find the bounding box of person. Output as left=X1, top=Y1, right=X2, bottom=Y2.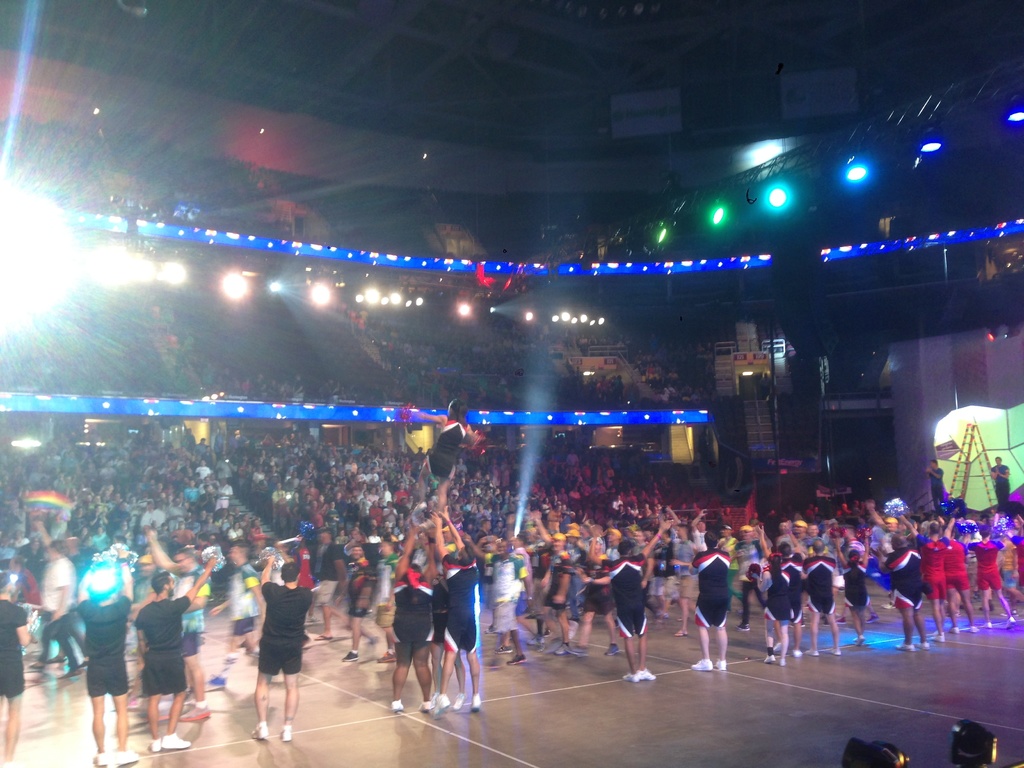
left=137, top=555, right=218, bottom=753.
